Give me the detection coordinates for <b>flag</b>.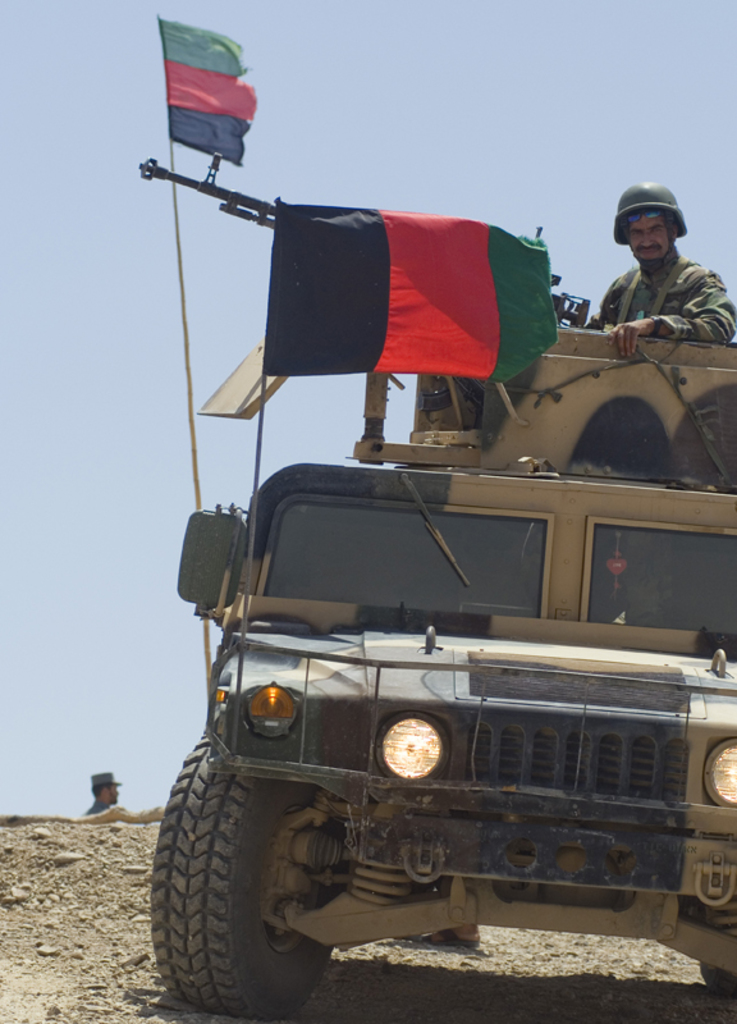
bbox(260, 189, 551, 417).
